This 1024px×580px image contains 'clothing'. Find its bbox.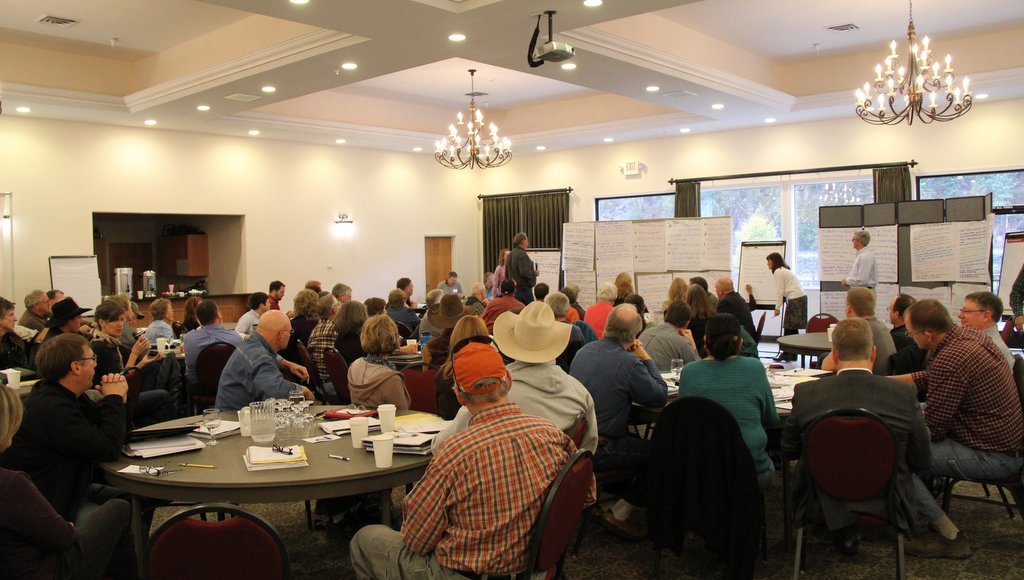
[x1=612, y1=291, x2=654, y2=315].
